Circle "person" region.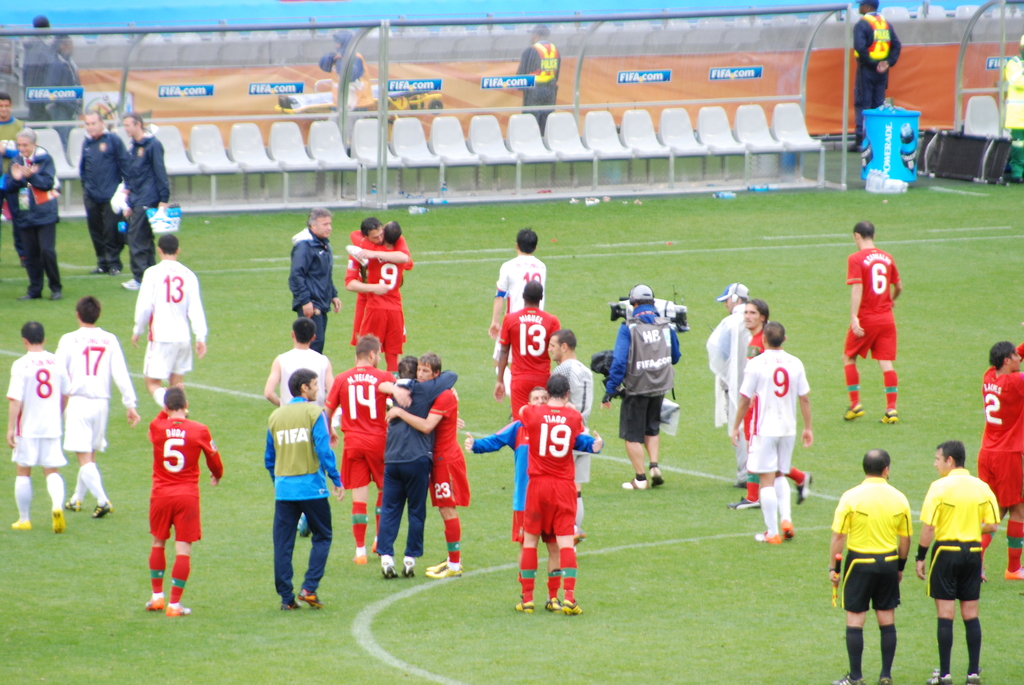
Region: [x1=264, y1=322, x2=330, y2=400].
